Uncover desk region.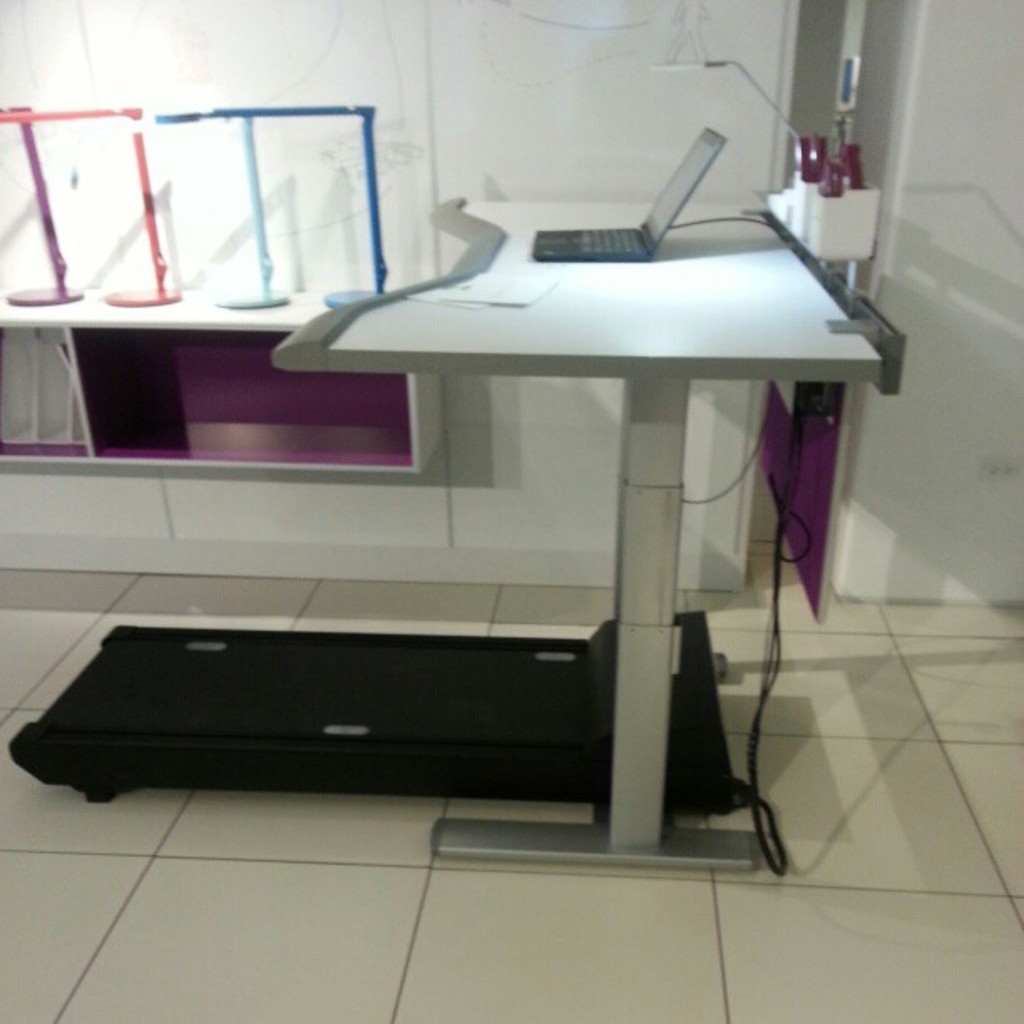
Uncovered: crop(169, 186, 872, 806).
